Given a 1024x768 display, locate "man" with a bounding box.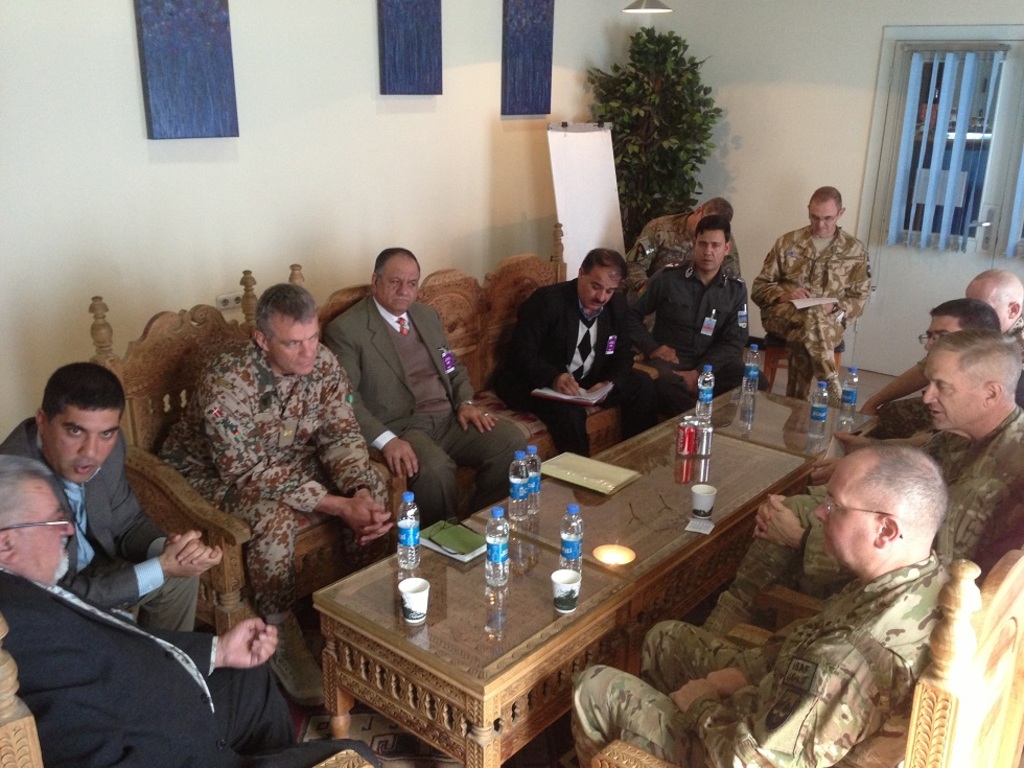
Located: select_region(698, 328, 1023, 639).
